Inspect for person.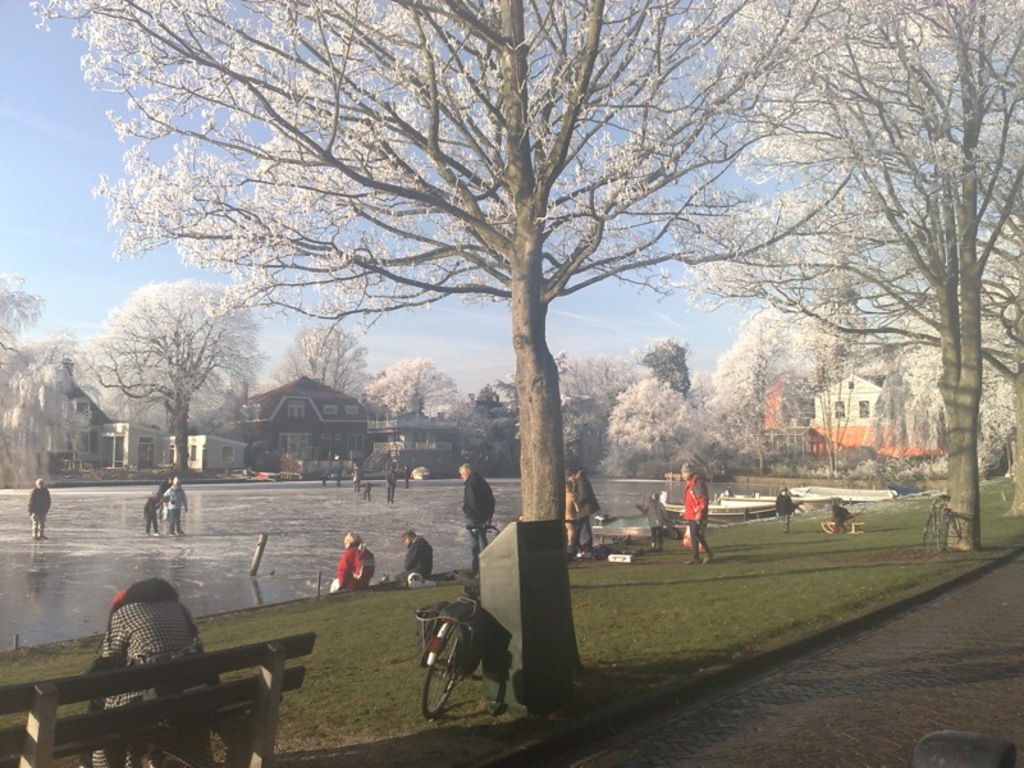
Inspection: locate(393, 522, 435, 590).
